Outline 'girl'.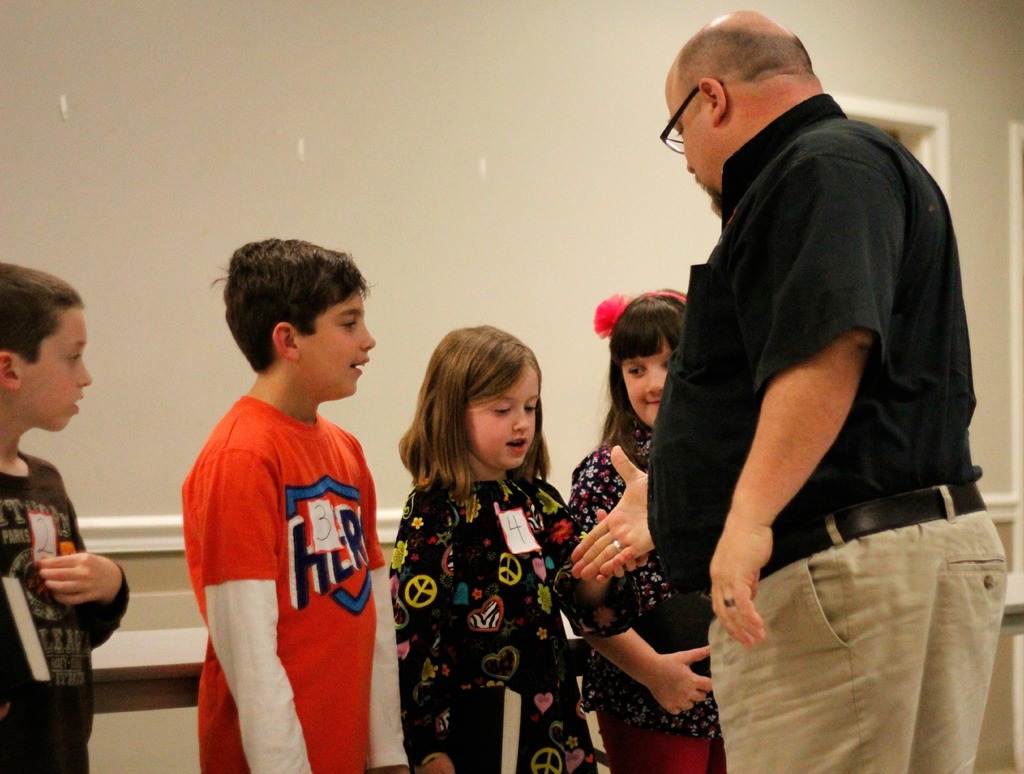
Outline: crop(567, 281, 729, 773).
